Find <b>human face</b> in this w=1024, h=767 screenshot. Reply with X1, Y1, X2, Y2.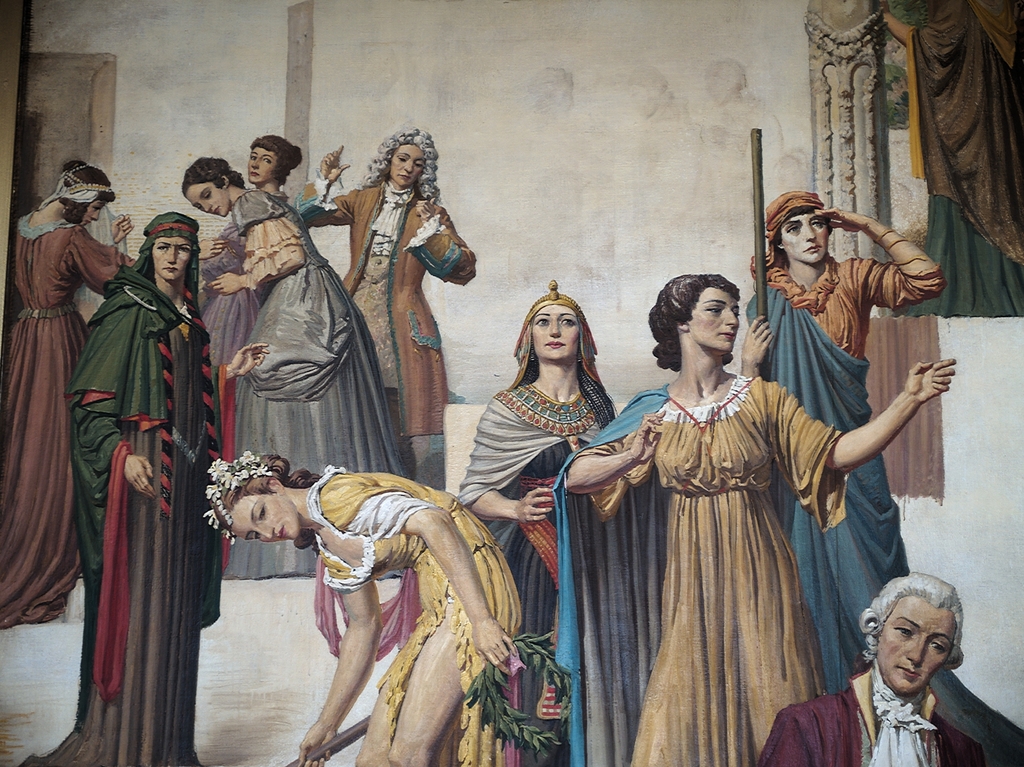
232, 493, 298, 535.
